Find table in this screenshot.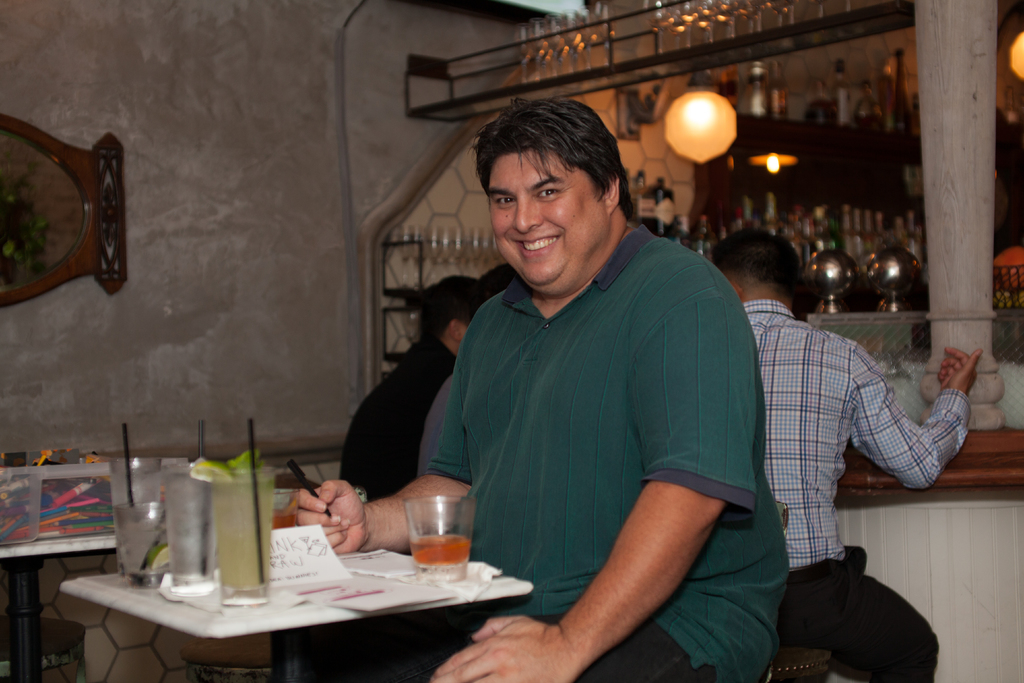
The bounding box for table is 0 446 124 682.
